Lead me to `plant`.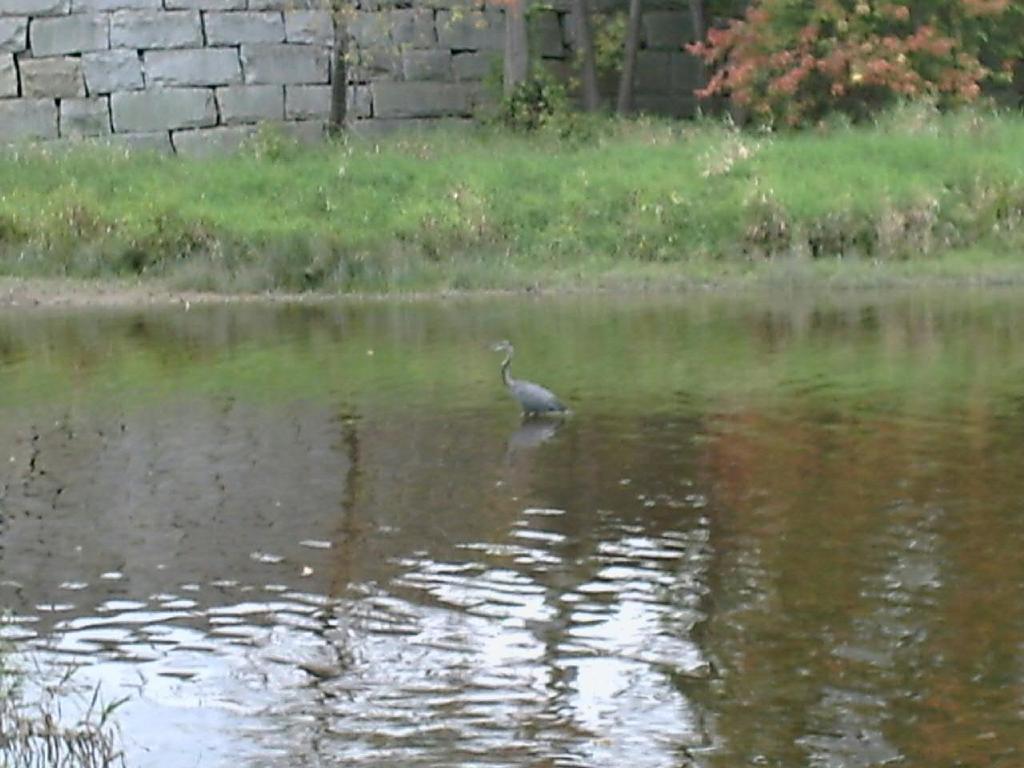
Lead to x1=472, y1=54, x2=574, y2=140.
